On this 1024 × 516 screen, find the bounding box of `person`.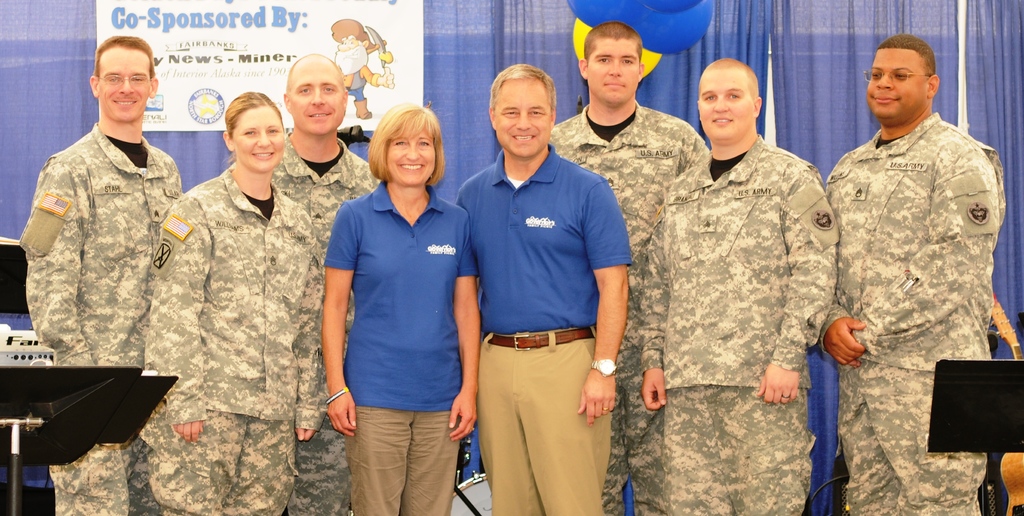
Bounding box: crop(812, 34, 1005, 510).
